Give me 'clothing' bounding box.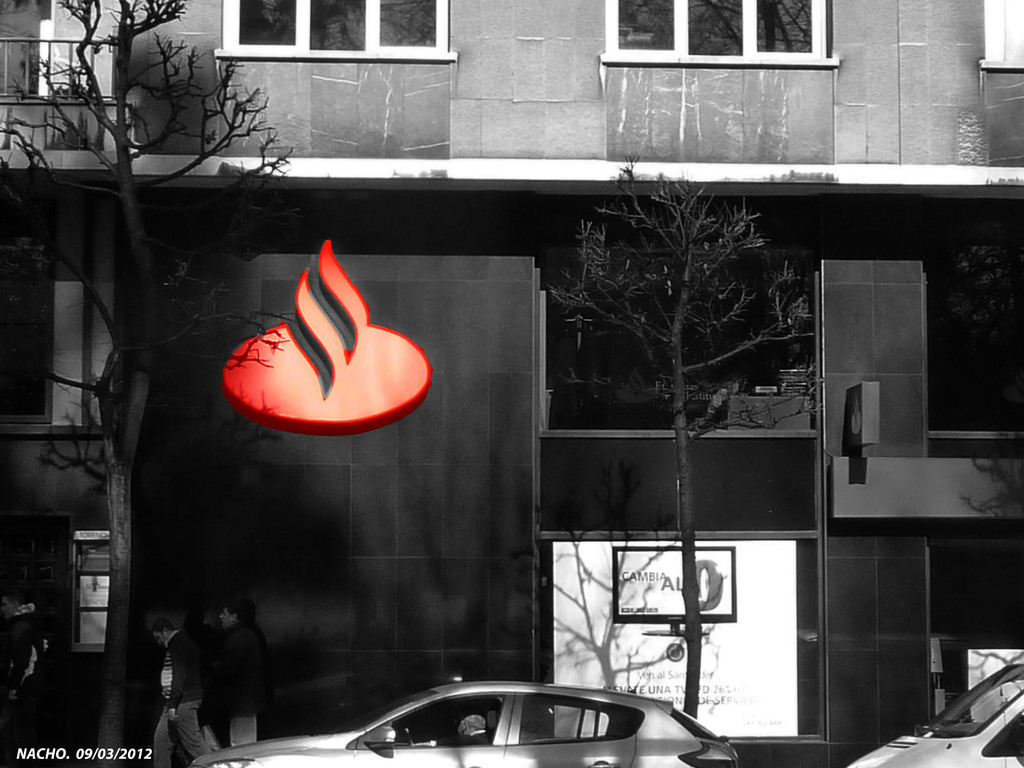
locate(152, 632, 207, 767).
